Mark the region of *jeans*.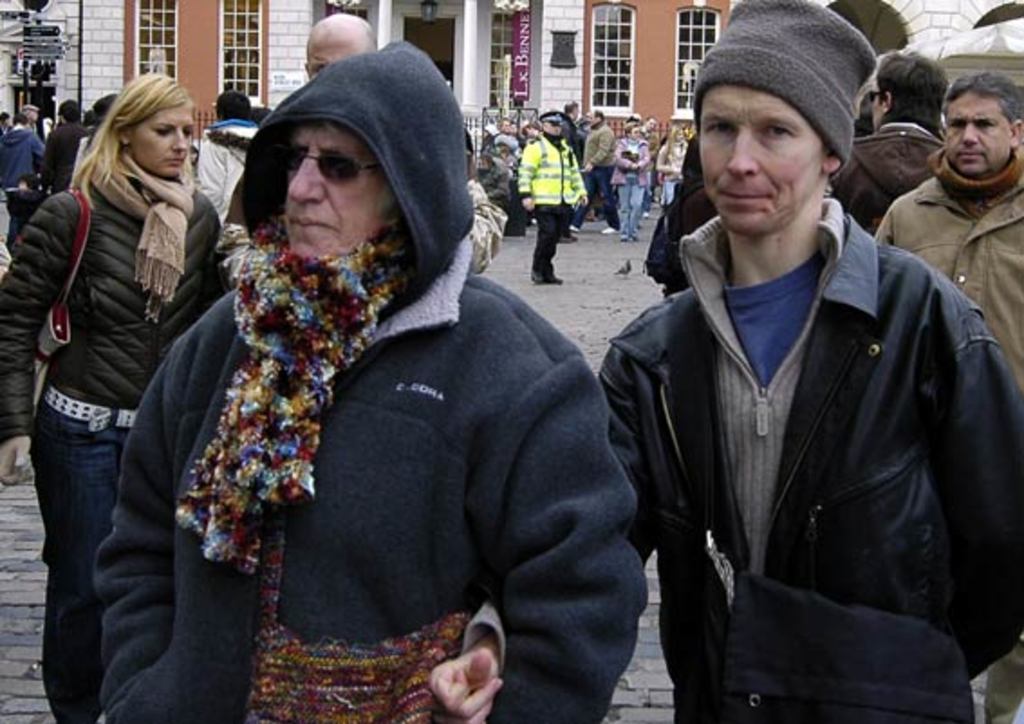
Region: 573 162 619 231.
